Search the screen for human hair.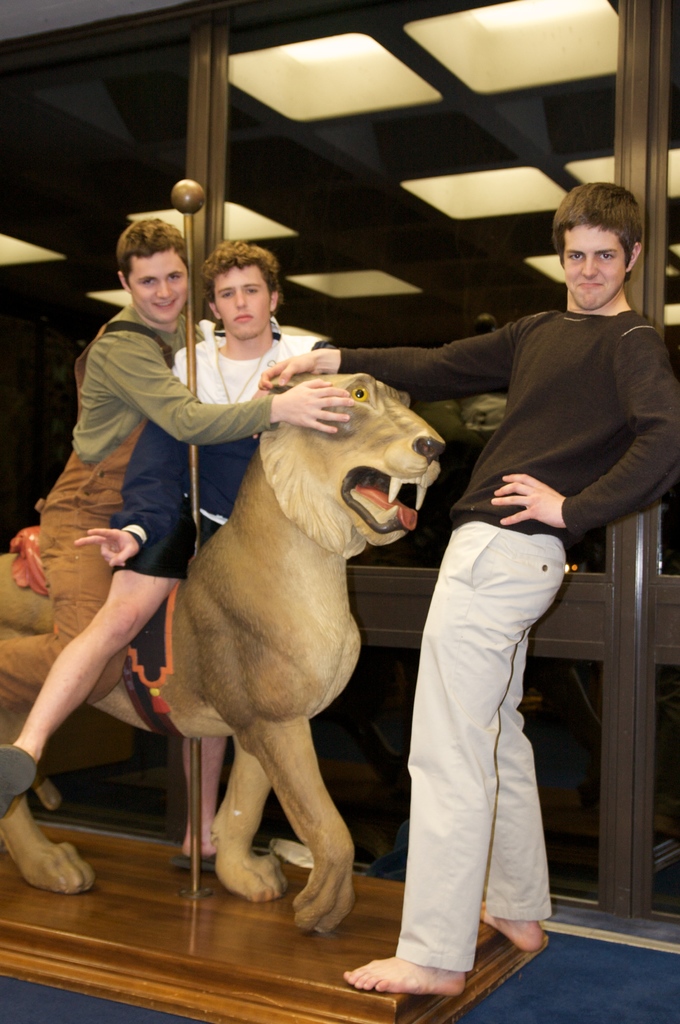
Found at x1=564 y1=176 x2=644 y2=279.
